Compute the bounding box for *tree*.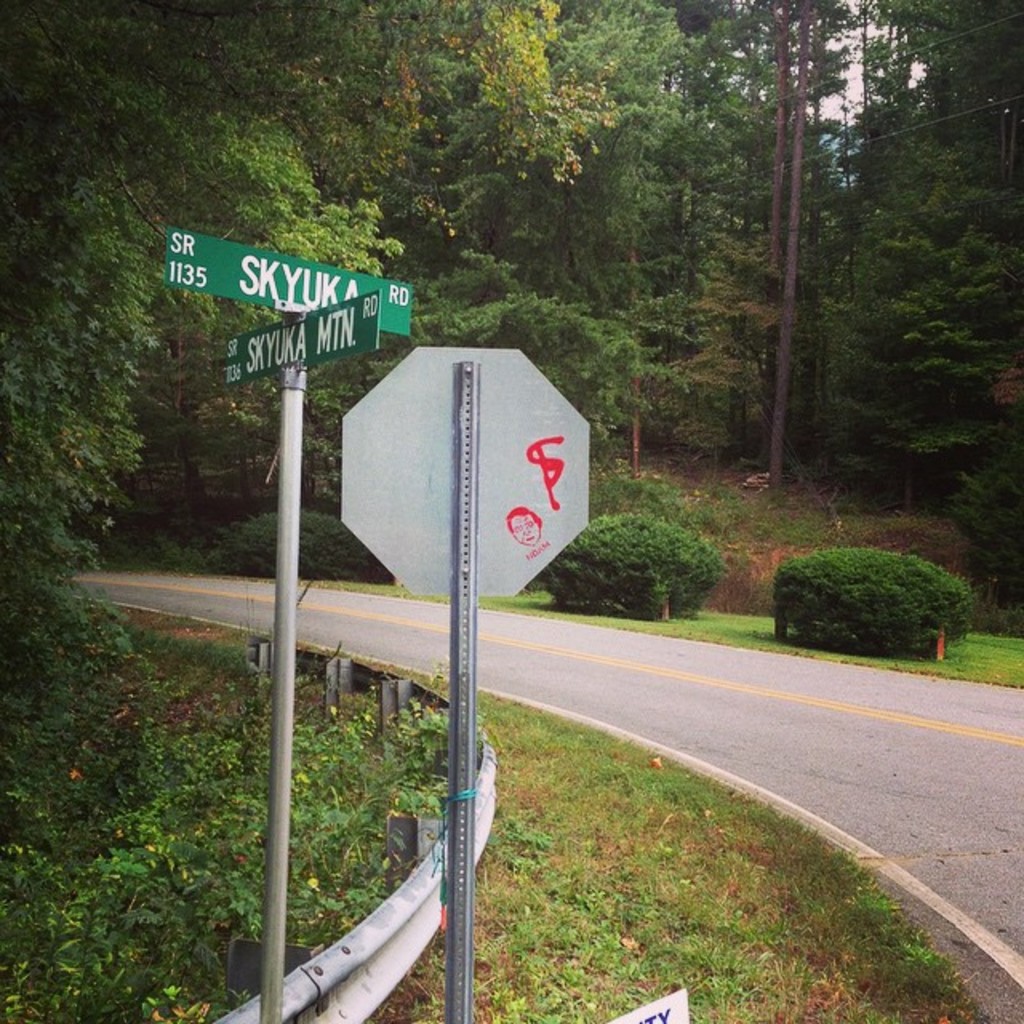
<bbox>770, 0, 810, 483</bbox>.
